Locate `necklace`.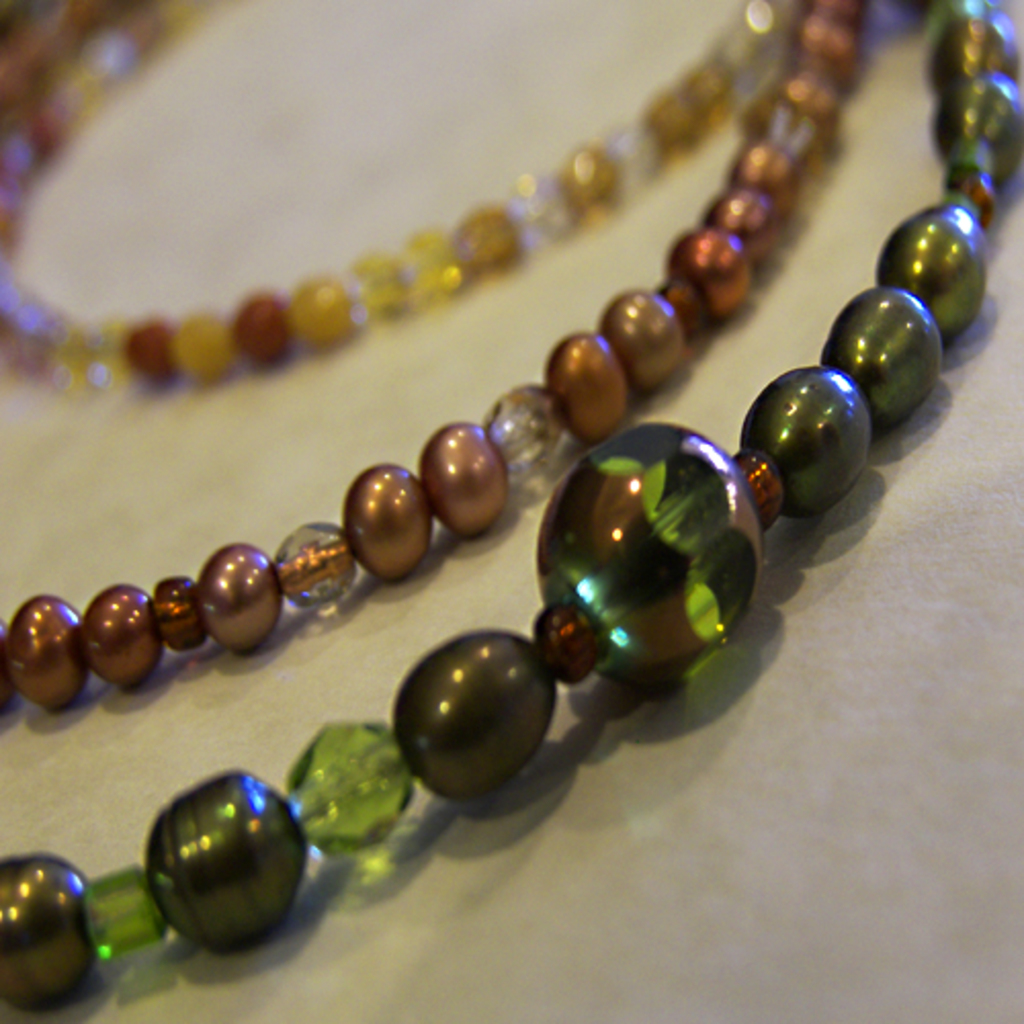
Bounding box: box(0, 0, 1022, 1010).
